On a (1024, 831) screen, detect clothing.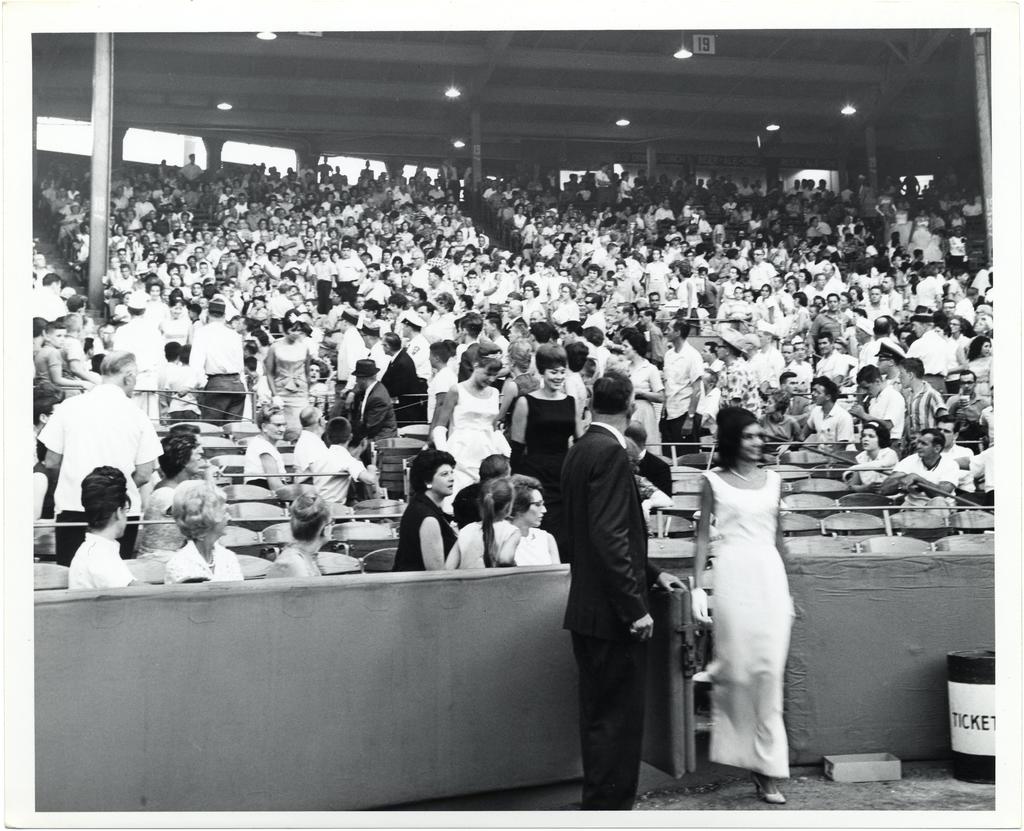
detection(805, 403, 856, 452).
